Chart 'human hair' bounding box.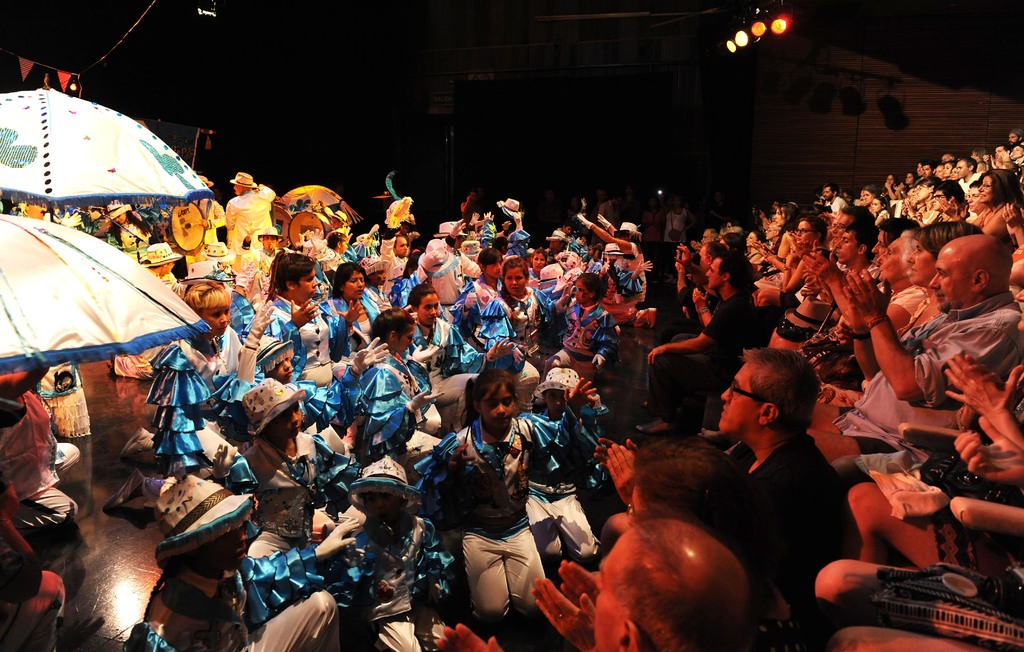
Charted: x1=491, y1=236, x2=508, y2=254.
